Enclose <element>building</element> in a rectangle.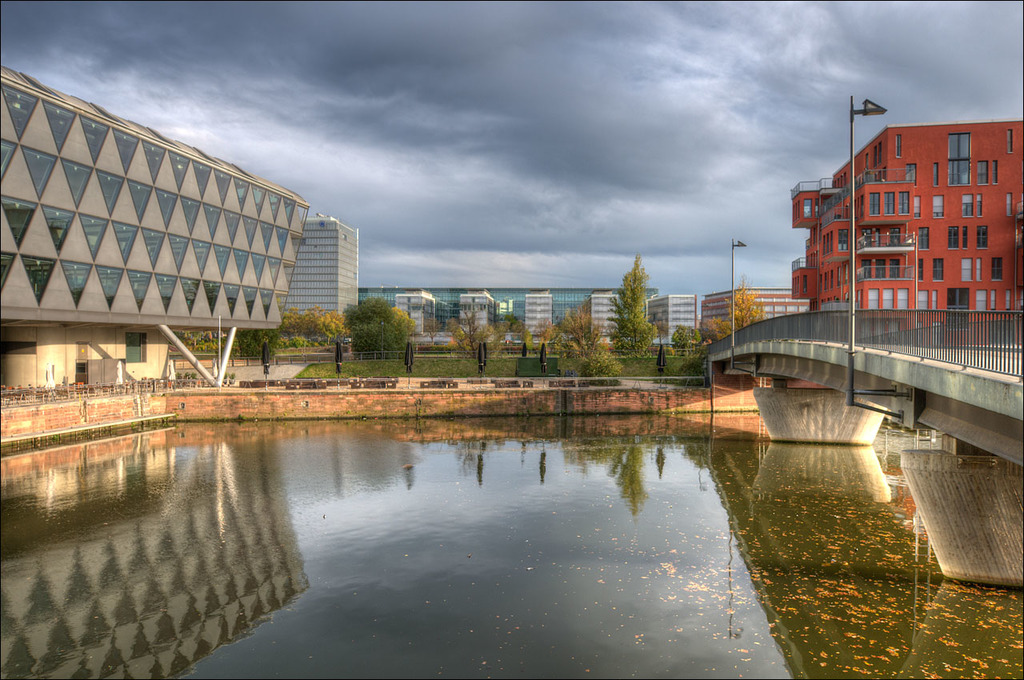
box=[702, 289, 810, 342].
